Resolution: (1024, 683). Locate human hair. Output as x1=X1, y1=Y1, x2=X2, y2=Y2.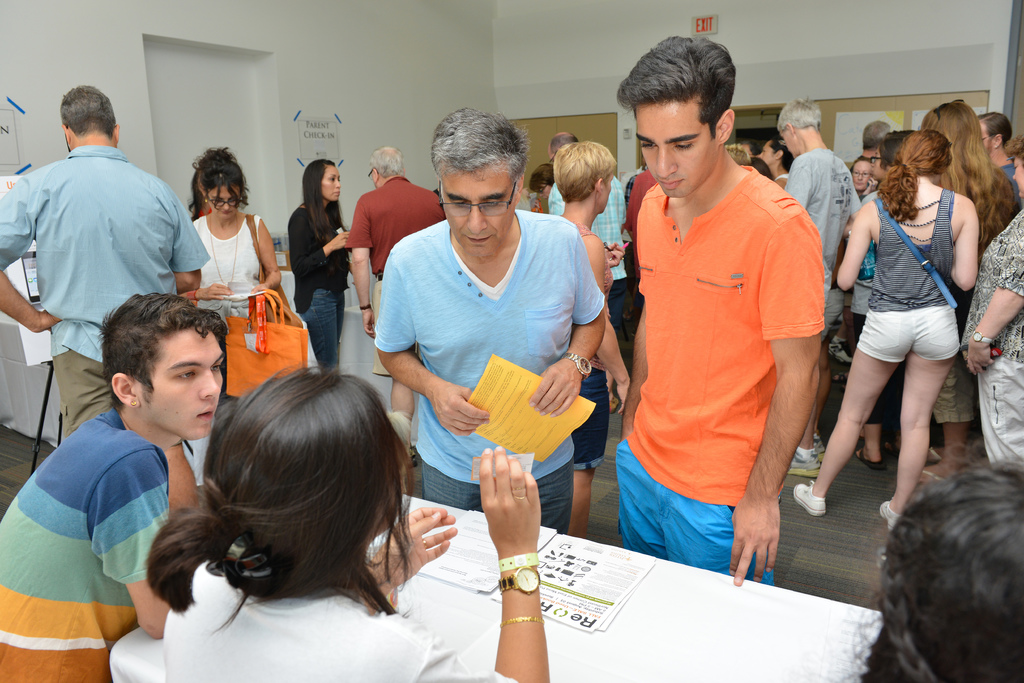
x1=371, y1=147, x2=403, y2=176.
